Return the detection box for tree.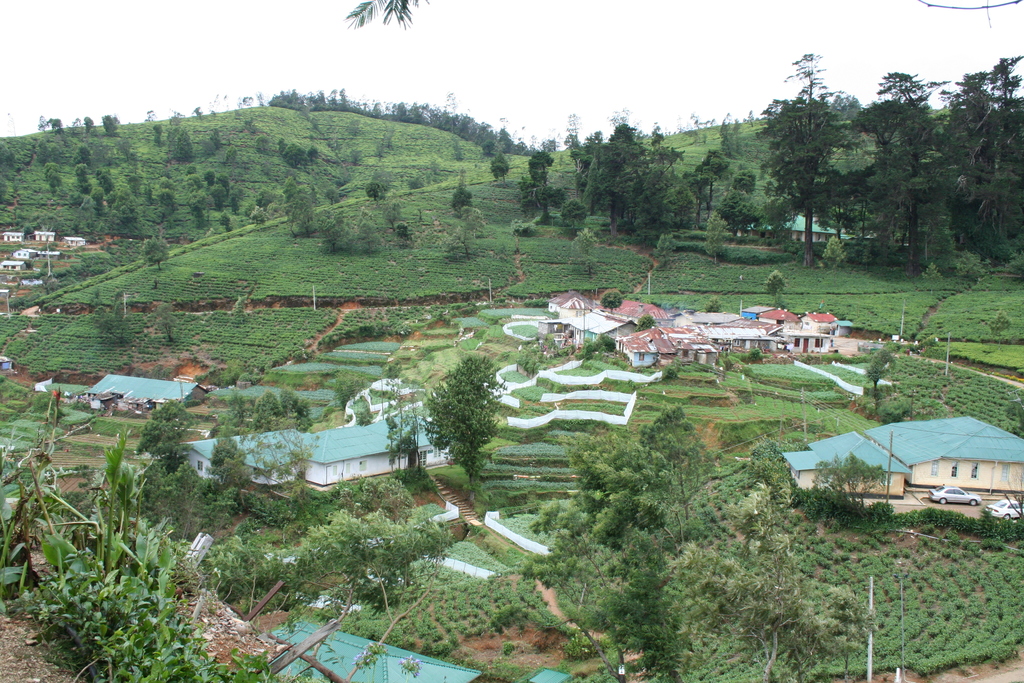
(left=701, top=297, right=722, bottom=314).
